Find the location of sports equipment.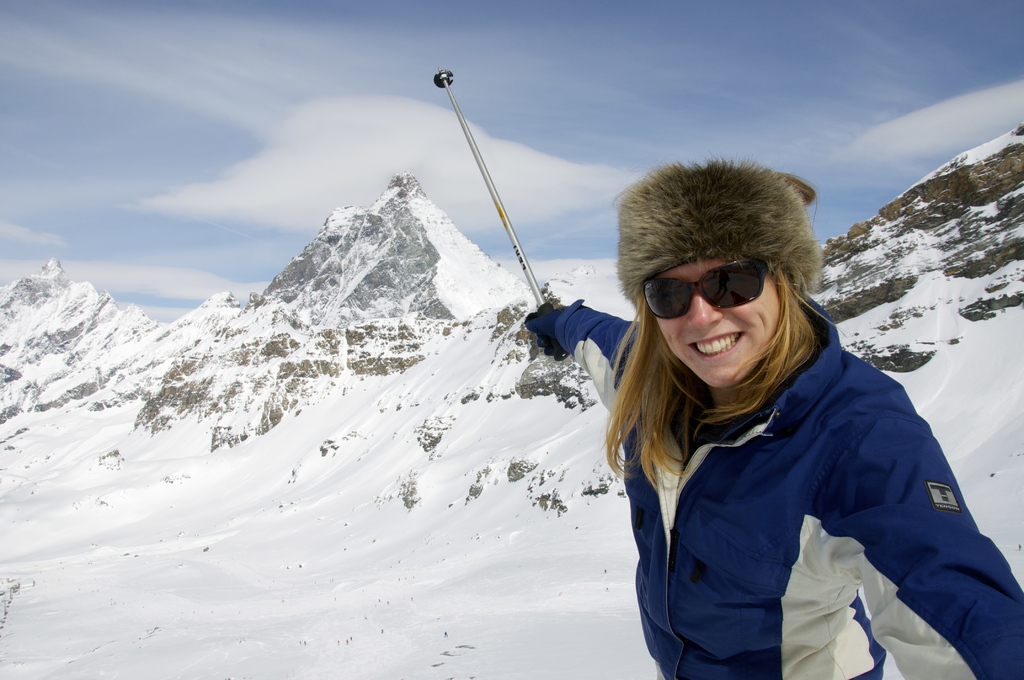
Location: x1=434, y1=67, x2=576, y2=363.
